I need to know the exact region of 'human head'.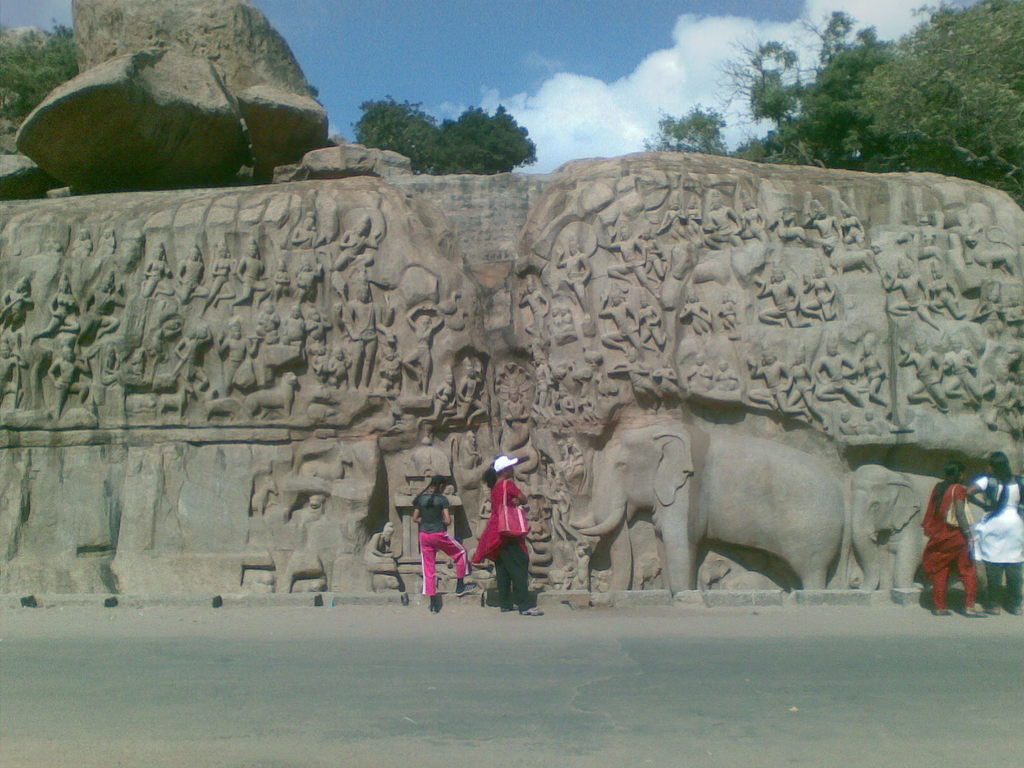
Region: x1=13, y1=276, x2=26, y2=292.
